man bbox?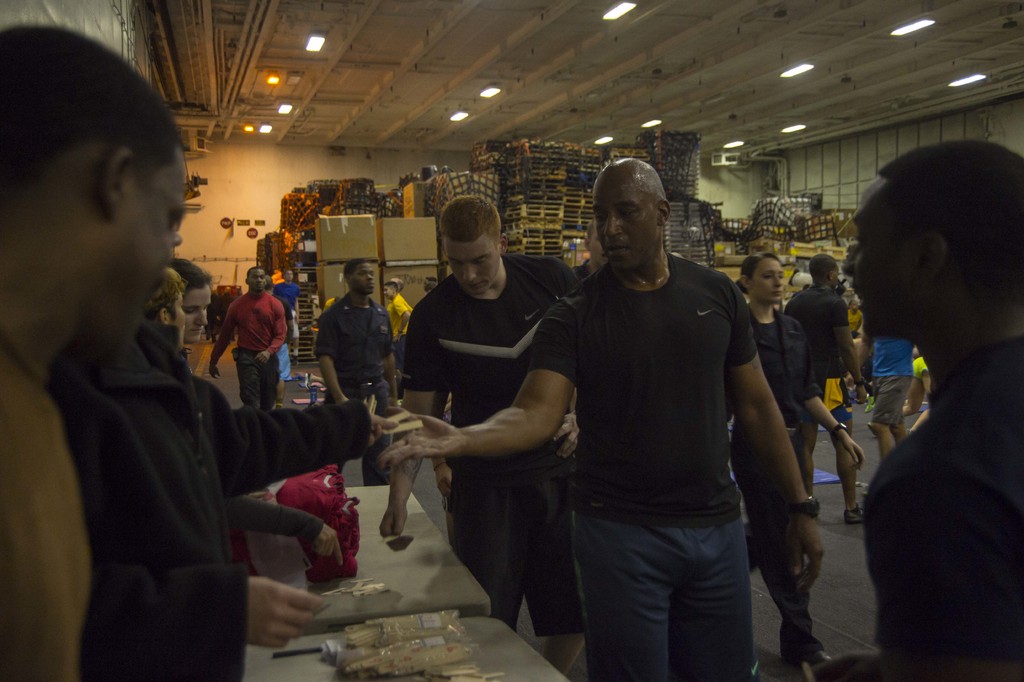
781,256,863,528
